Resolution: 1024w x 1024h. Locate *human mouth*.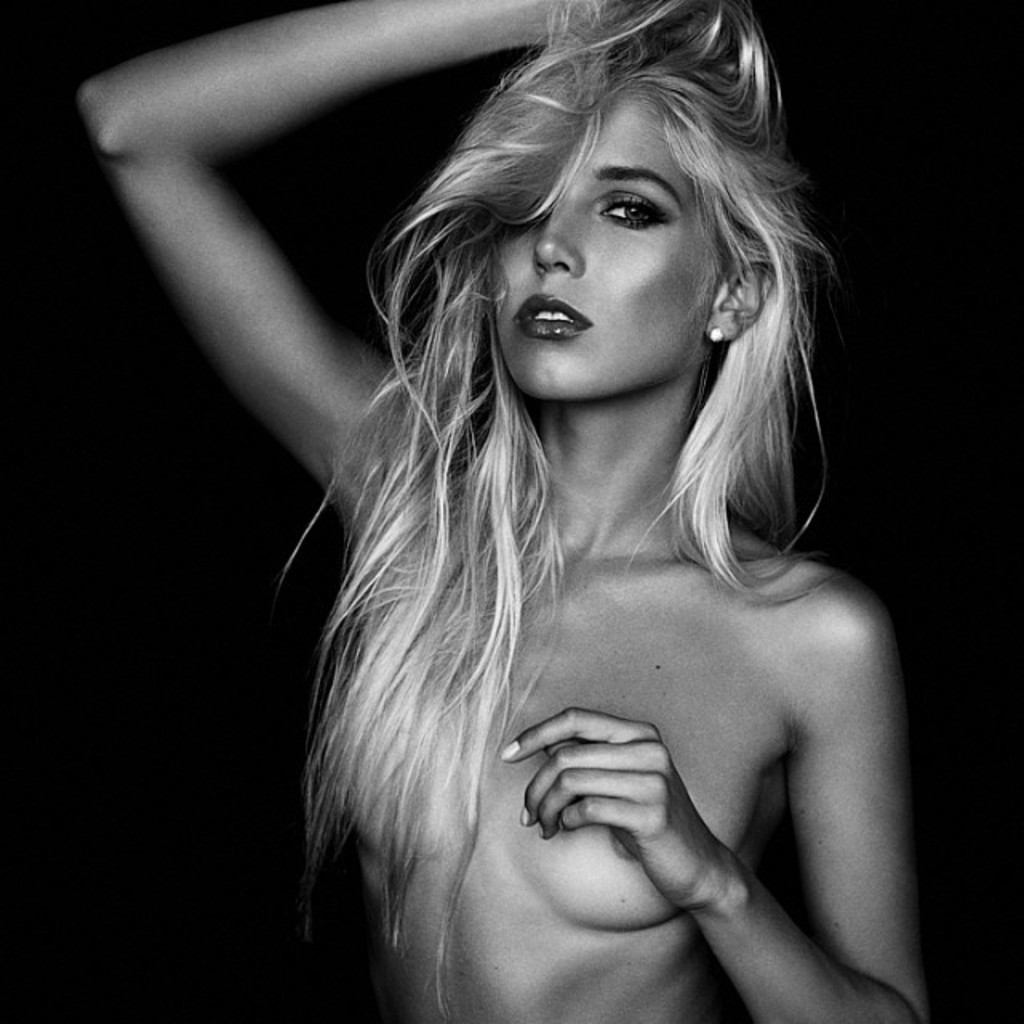
(510, 294, 589, 341).
